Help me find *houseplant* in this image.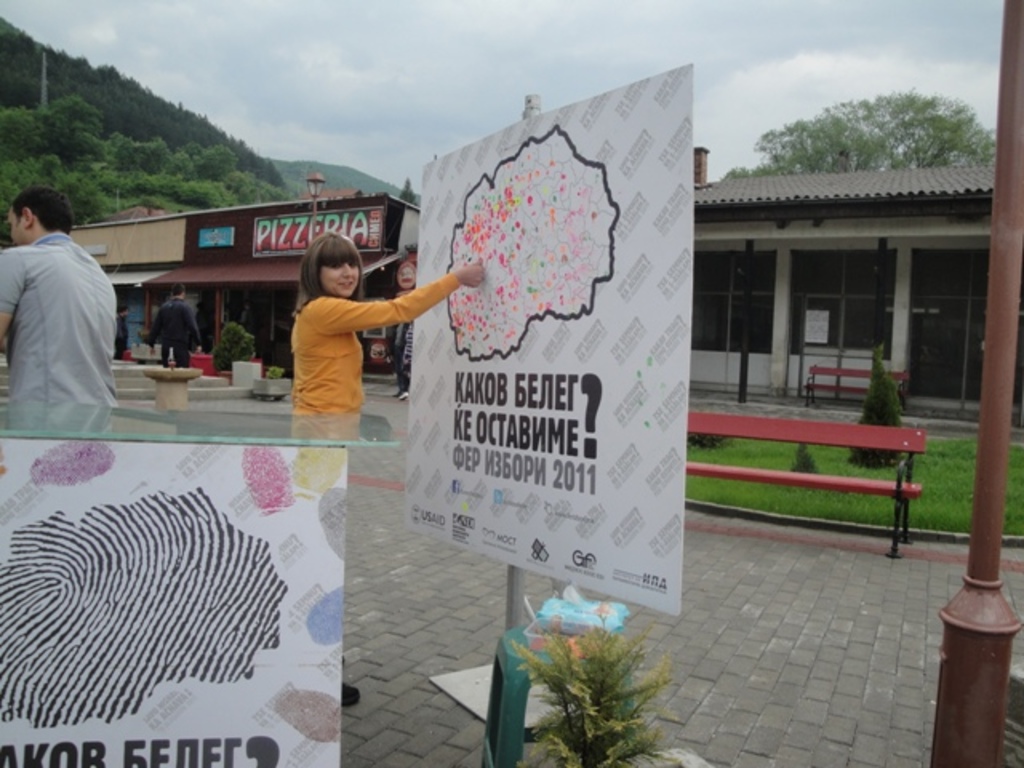
Found it: x1=266 y1=365 x2=285 y2=387.
